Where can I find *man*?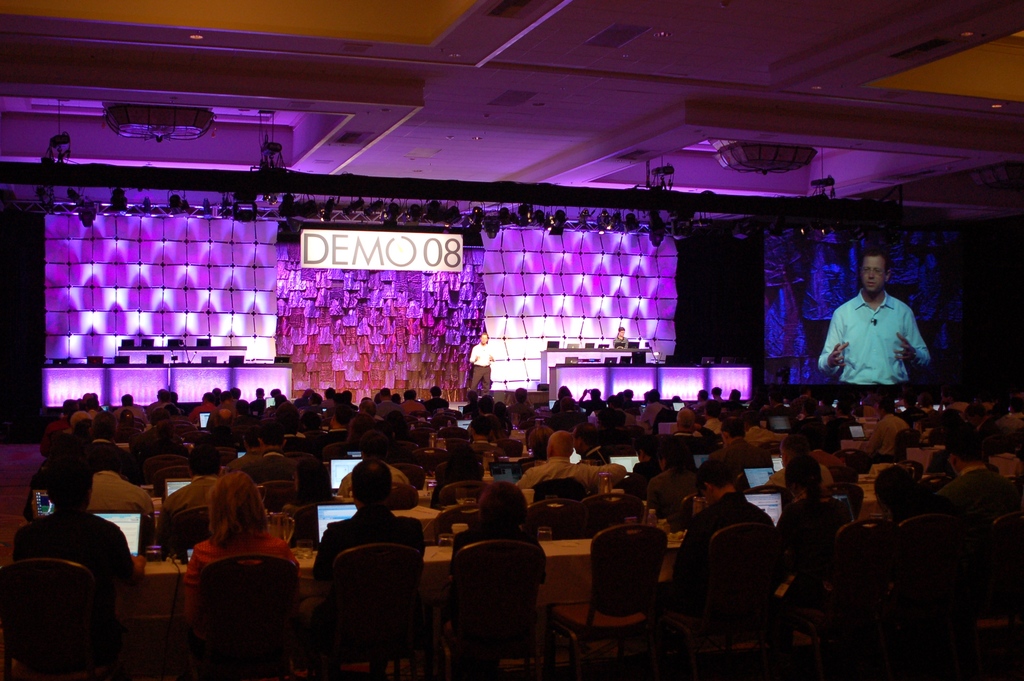
You can find it at region(572, 423, 611, 465).
